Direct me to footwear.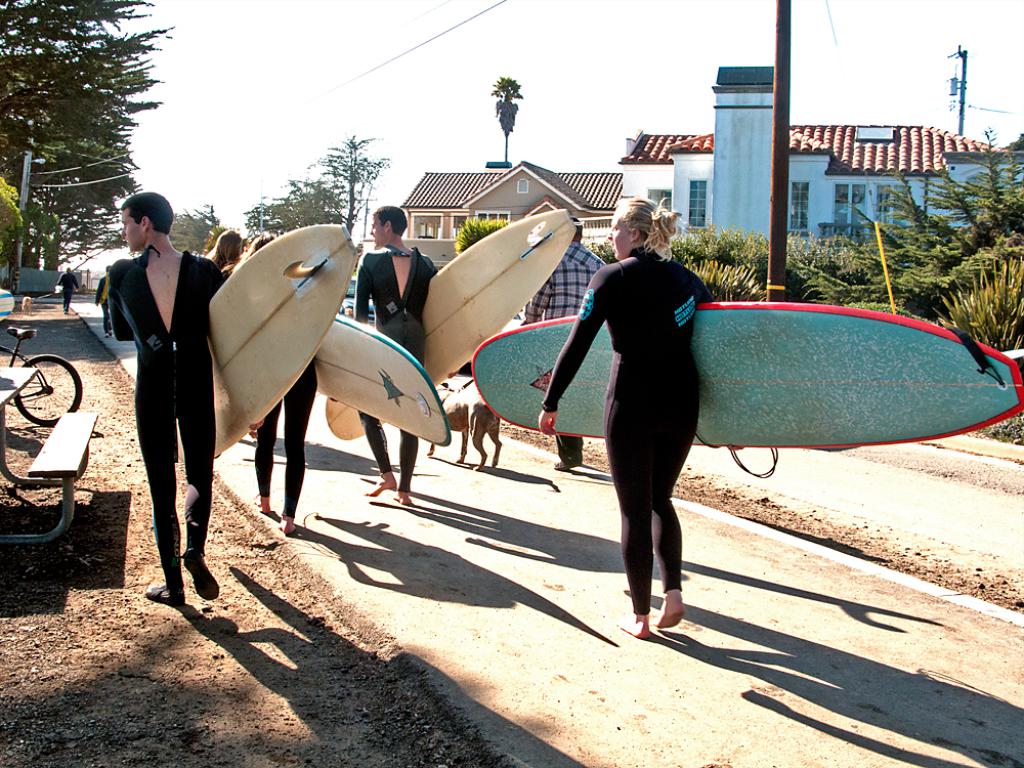
Direction: pyautogui.locateOnScreen(145, 583, 184, 605).
